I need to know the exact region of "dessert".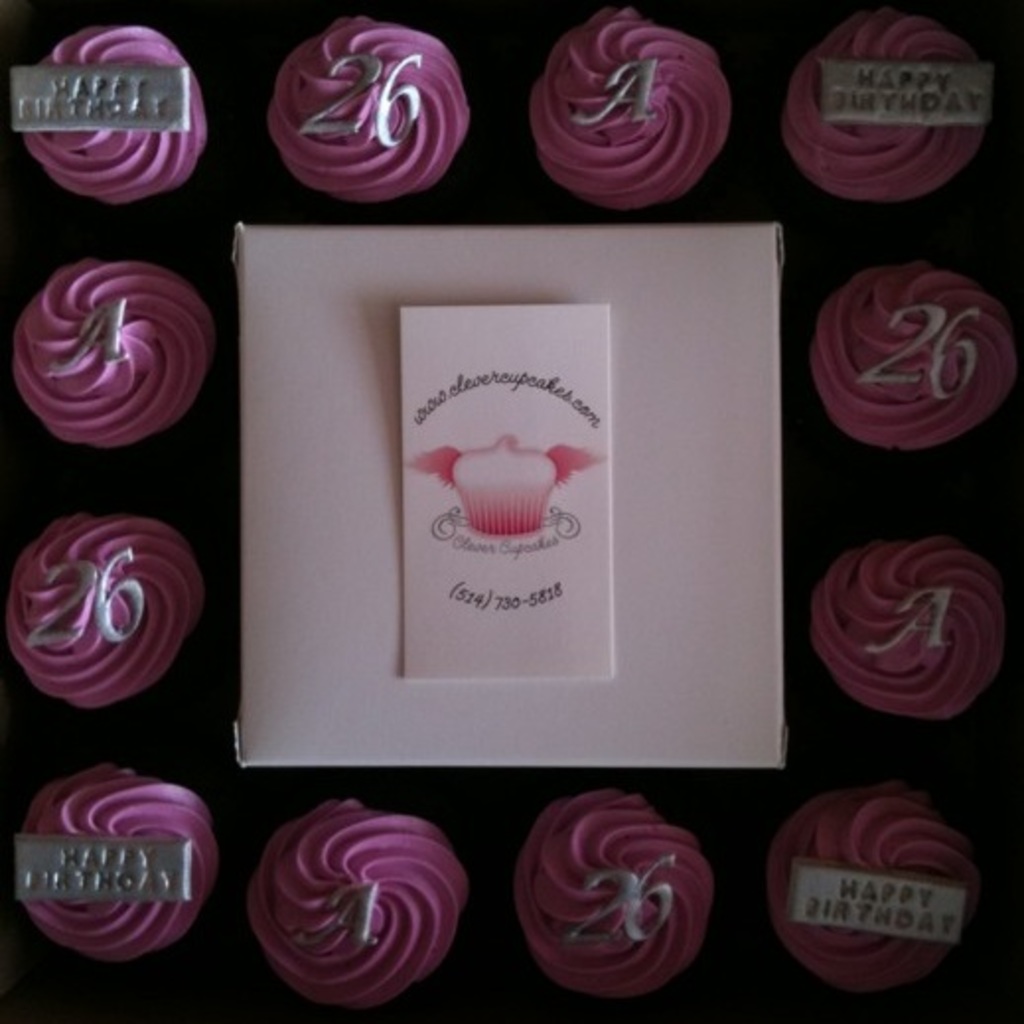
Region: 270:18:472:201.
